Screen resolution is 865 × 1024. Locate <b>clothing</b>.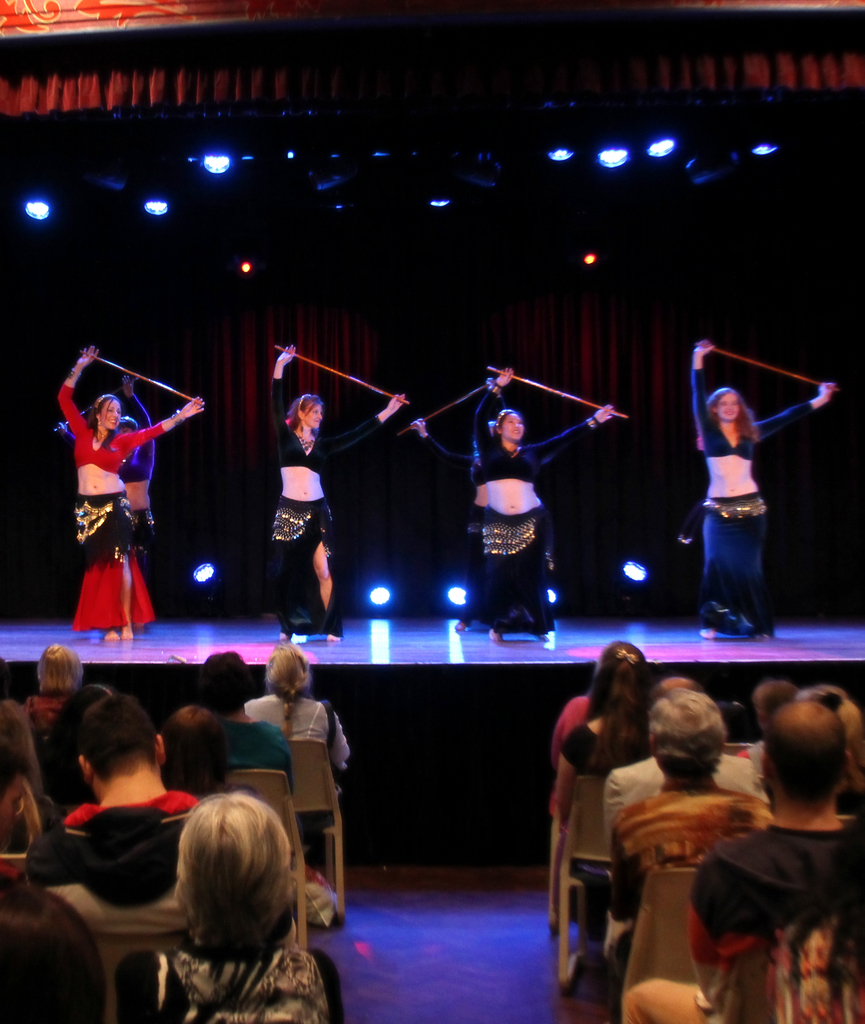
bbox(422, 395, 502, 624).
